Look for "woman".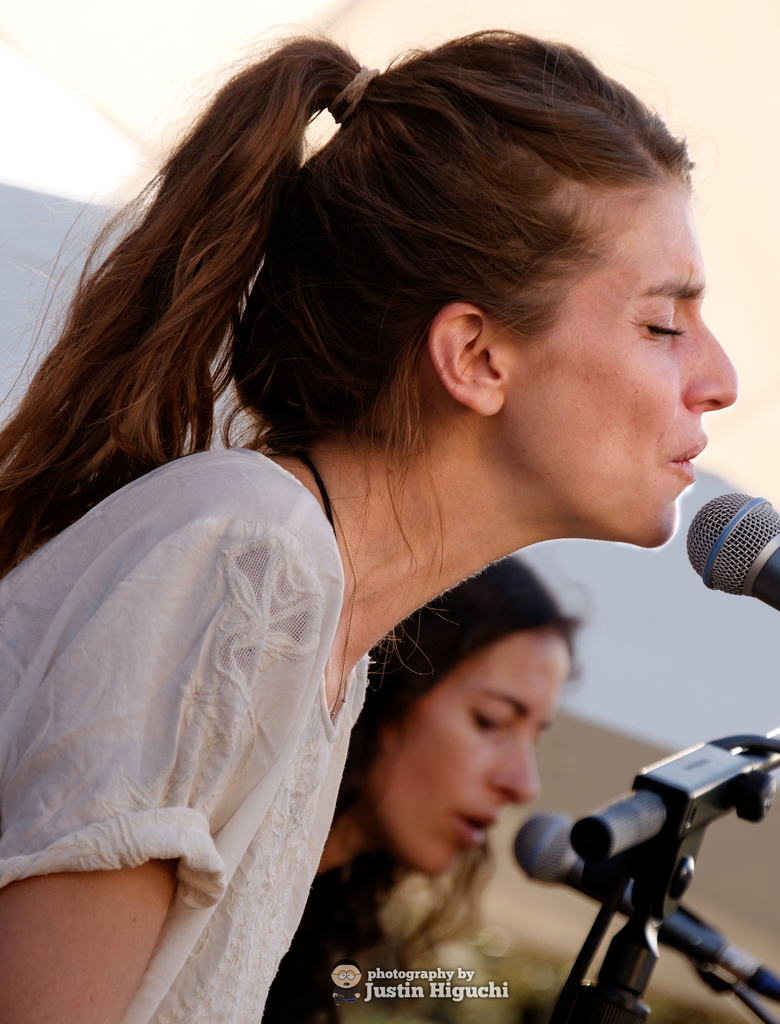
Found: Rect(232, 557, 587, 1023).
